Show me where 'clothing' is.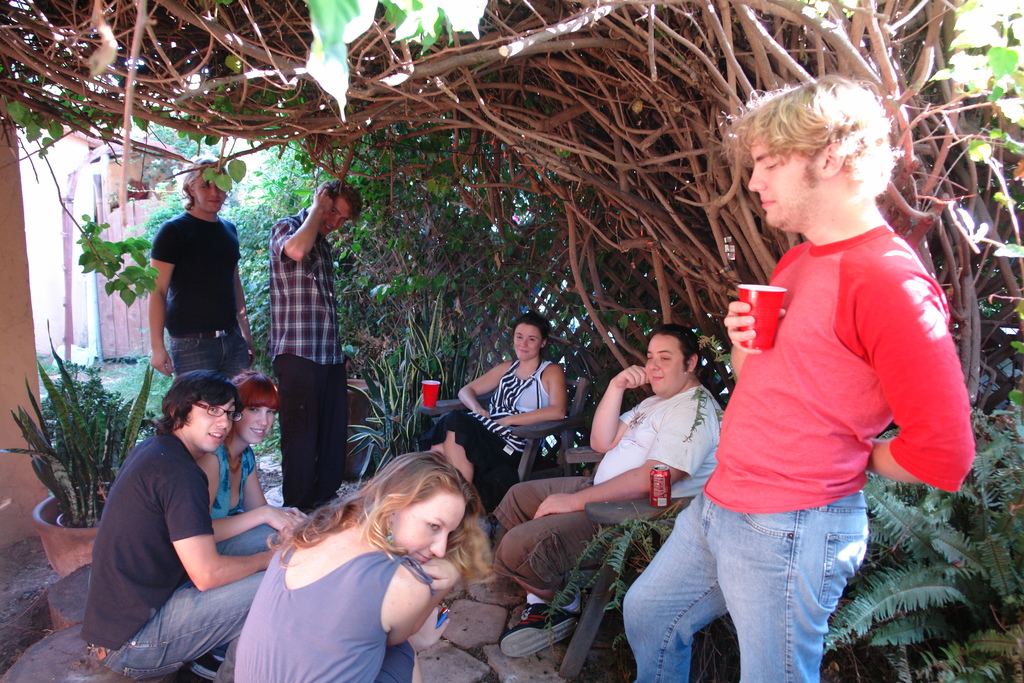
'clothing' is at 141:181:242:390.
